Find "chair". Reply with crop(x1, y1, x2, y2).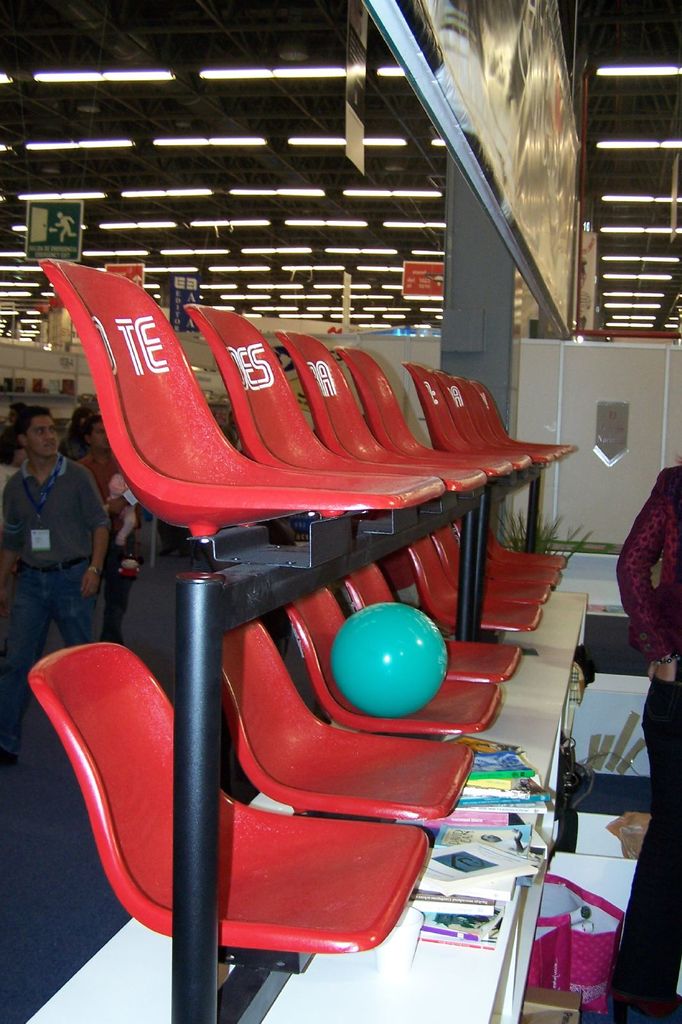
crop(31, 256, 442, 569).
